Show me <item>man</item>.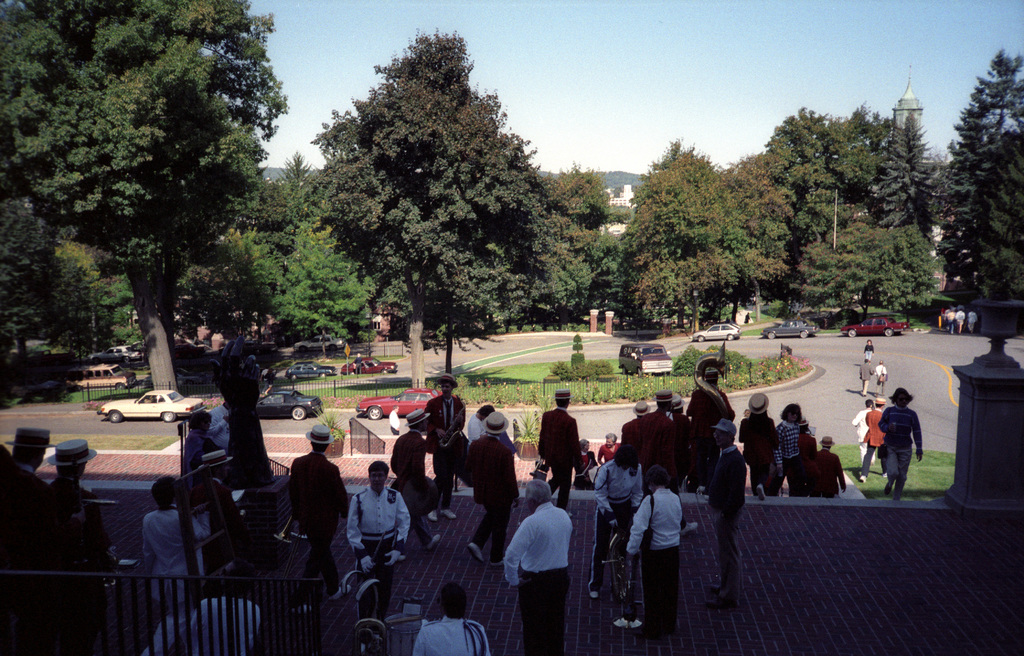
<item>man</item> is here: (815, 433, 844, 500).
